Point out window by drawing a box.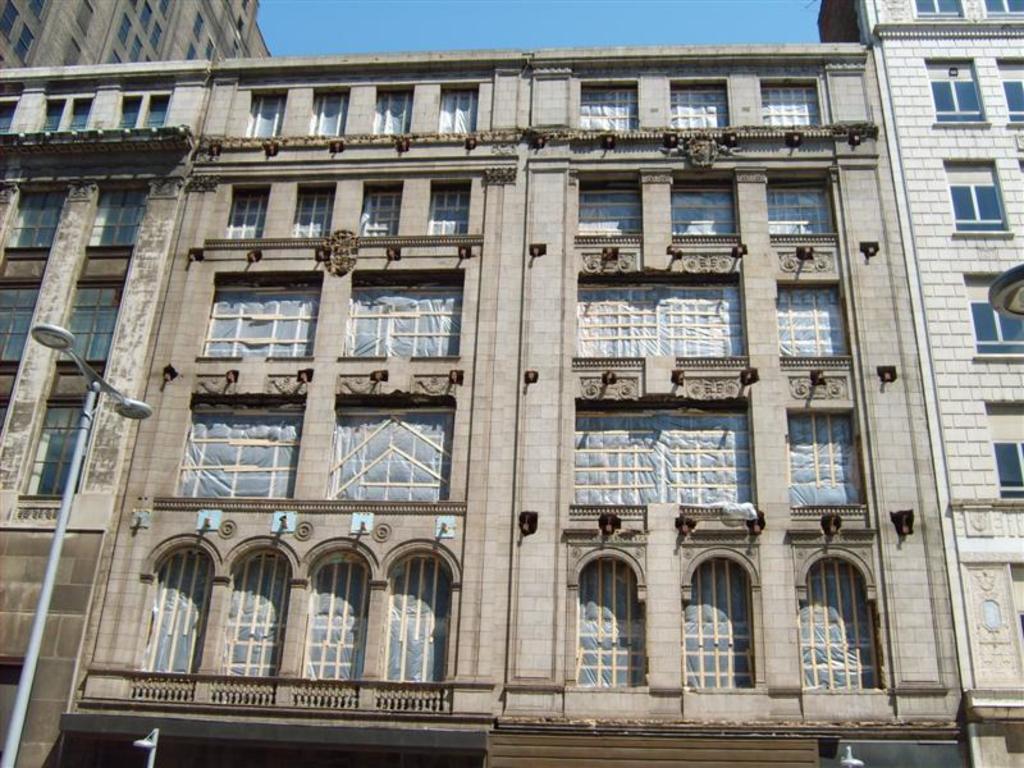
locate(255, 95, 285, 137).
